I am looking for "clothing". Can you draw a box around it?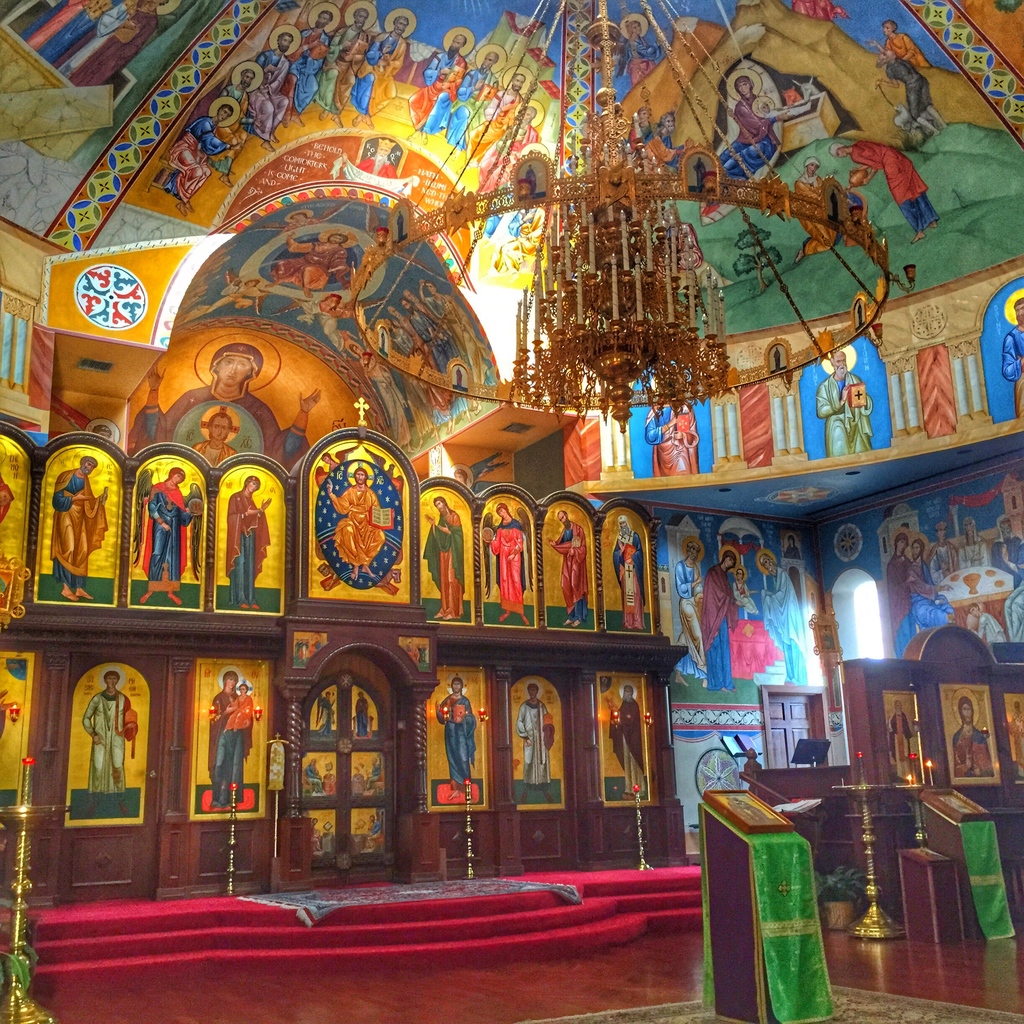
Sure, the bounding box is pyautogui.locateOnScreen(419, 51, 463, 126).
